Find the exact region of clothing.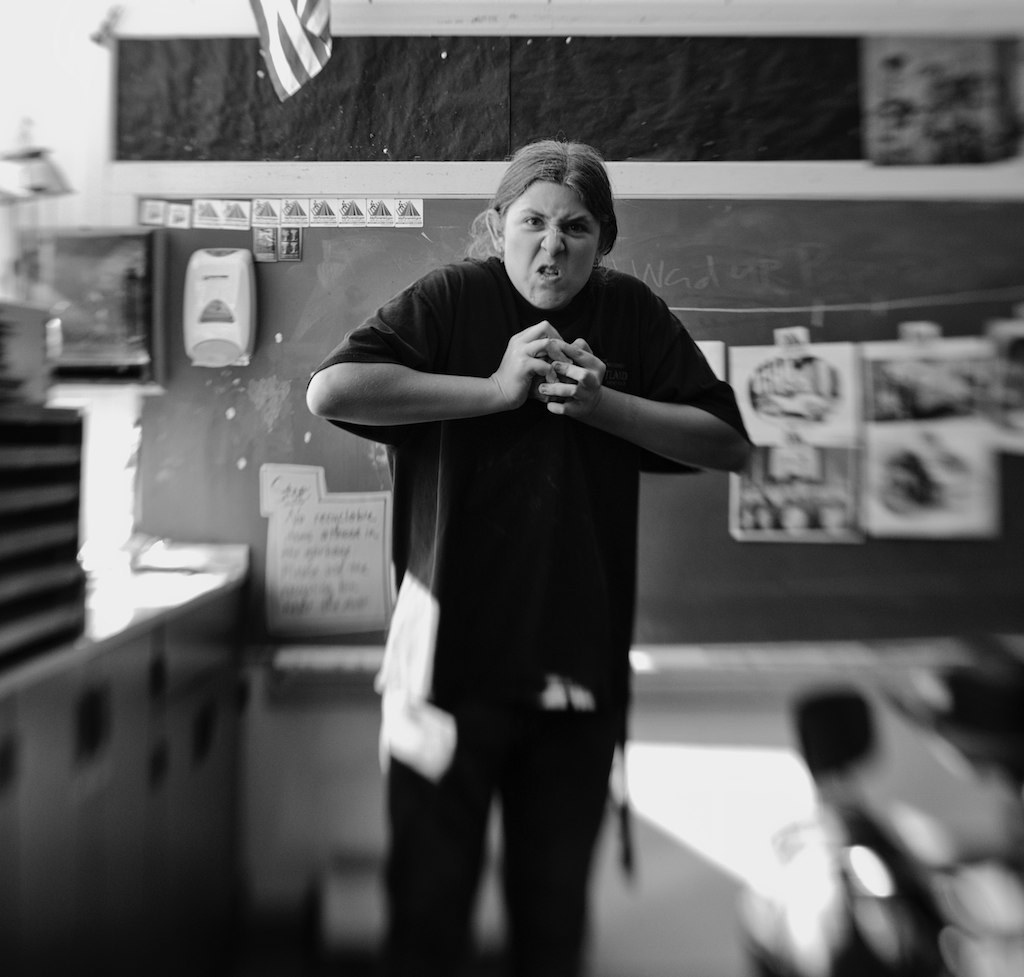
Exact region: 320,256,759,976.
